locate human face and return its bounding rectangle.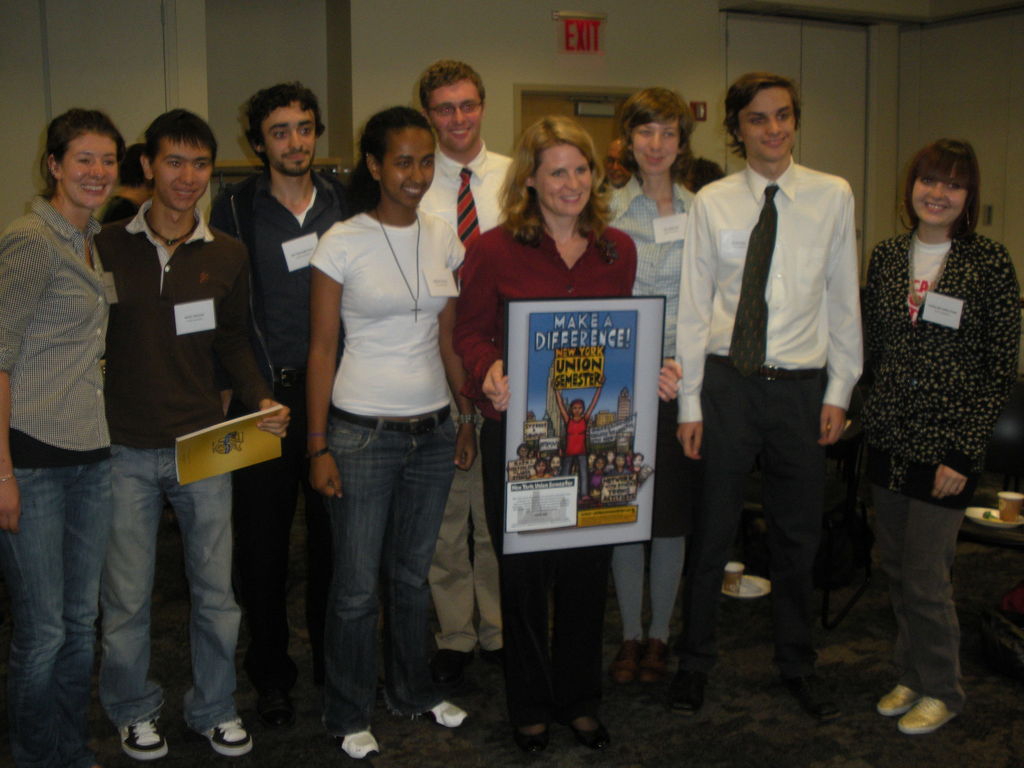
(left=424, top=83, right=481, bottom=147).
